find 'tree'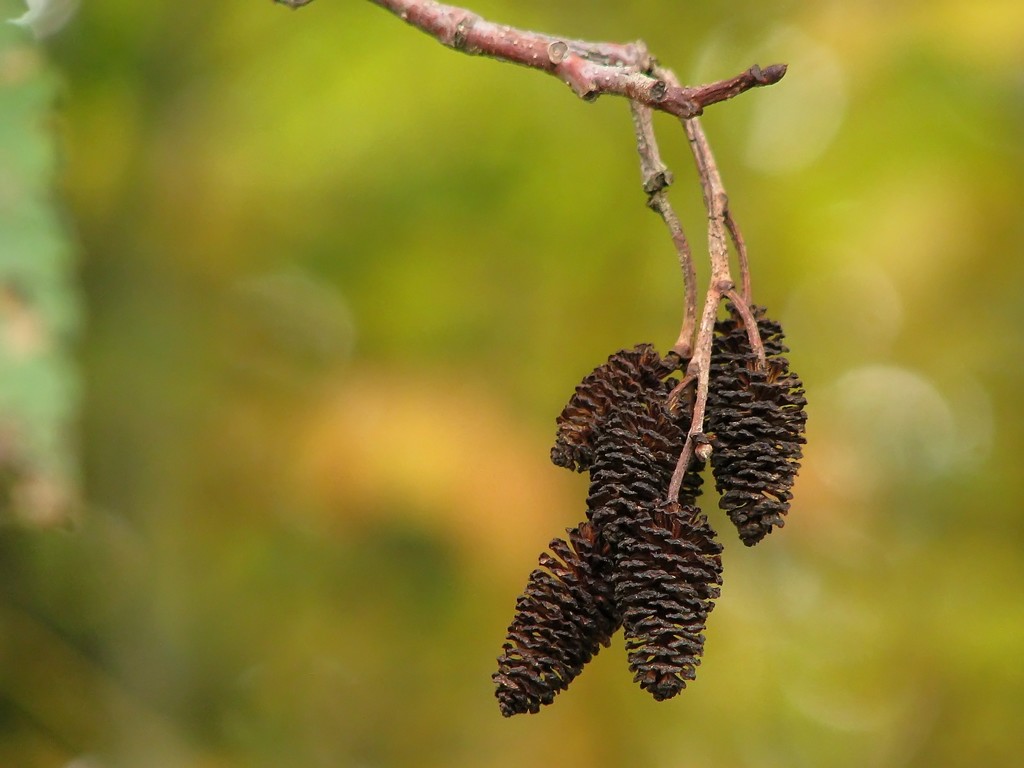
crop(811, 0, 1023, 765)
